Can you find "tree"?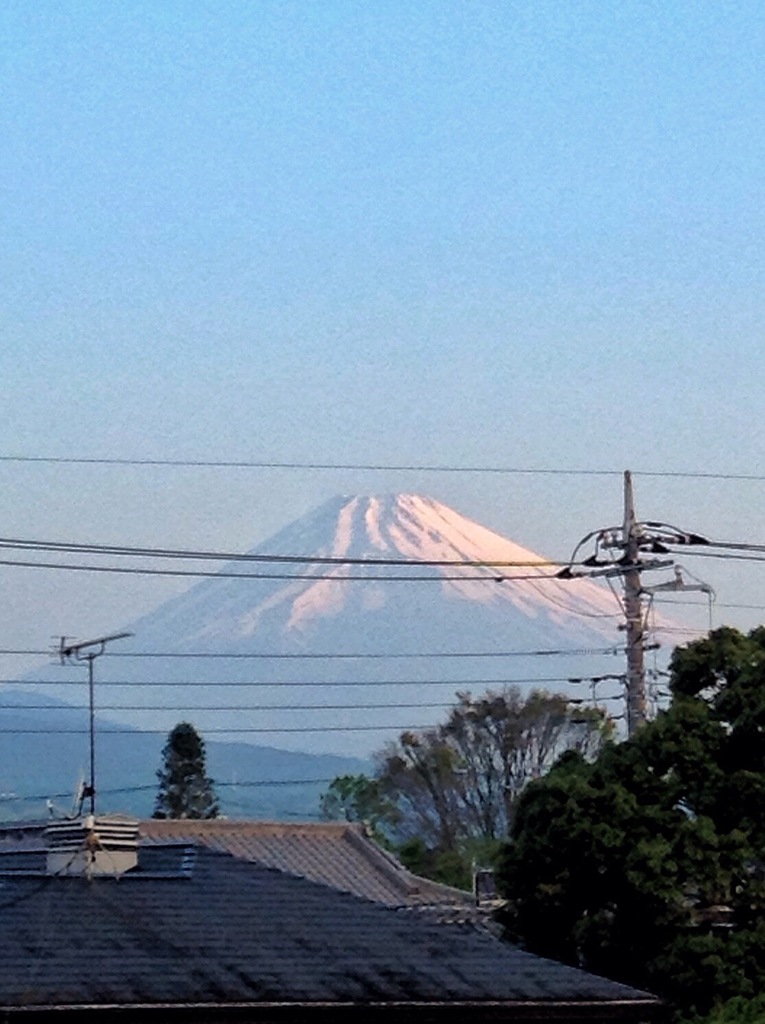
Yes, bounding box: [146, 715, 220, 820].
